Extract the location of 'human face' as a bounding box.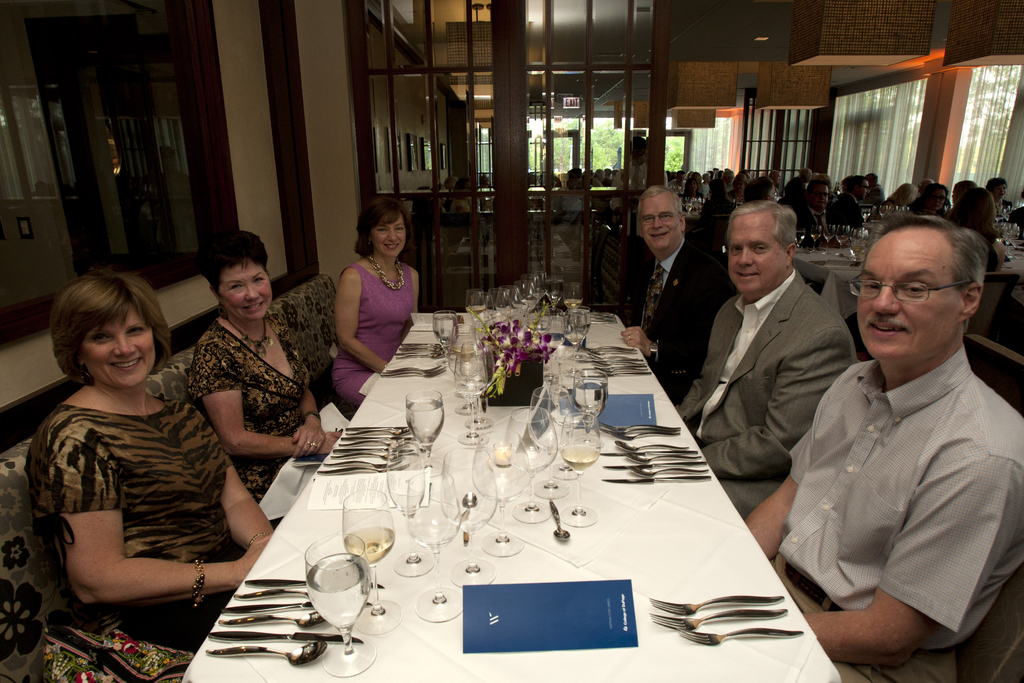
x1=82 y1=308 x2=153 y2=388.
